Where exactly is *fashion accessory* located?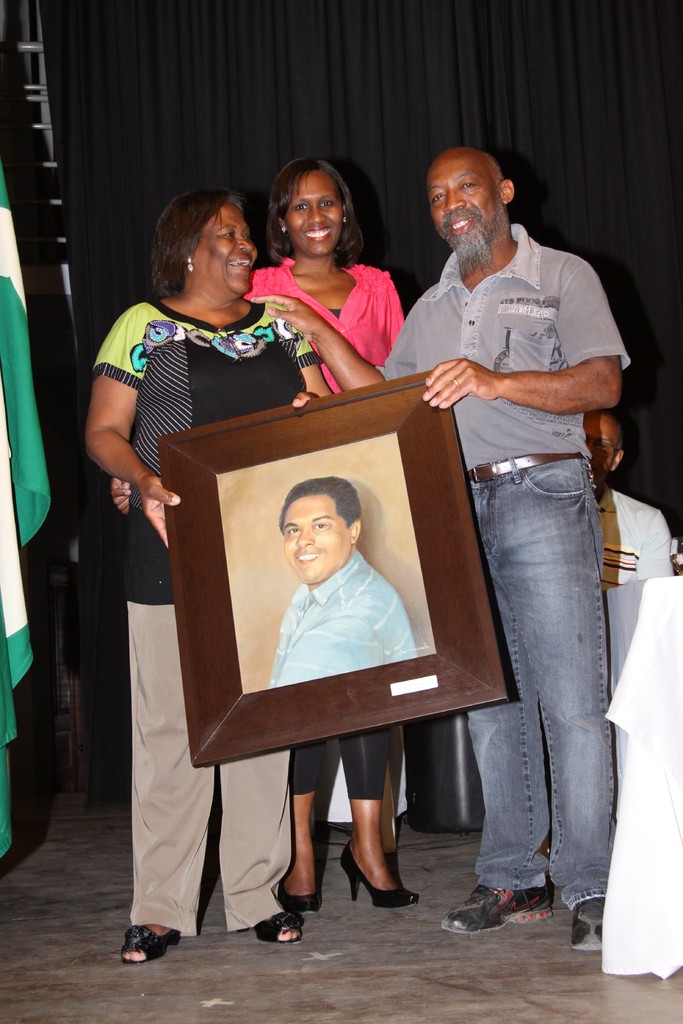
Its bounding box is (x1=122, y1=923, x2=181, y2=965).
